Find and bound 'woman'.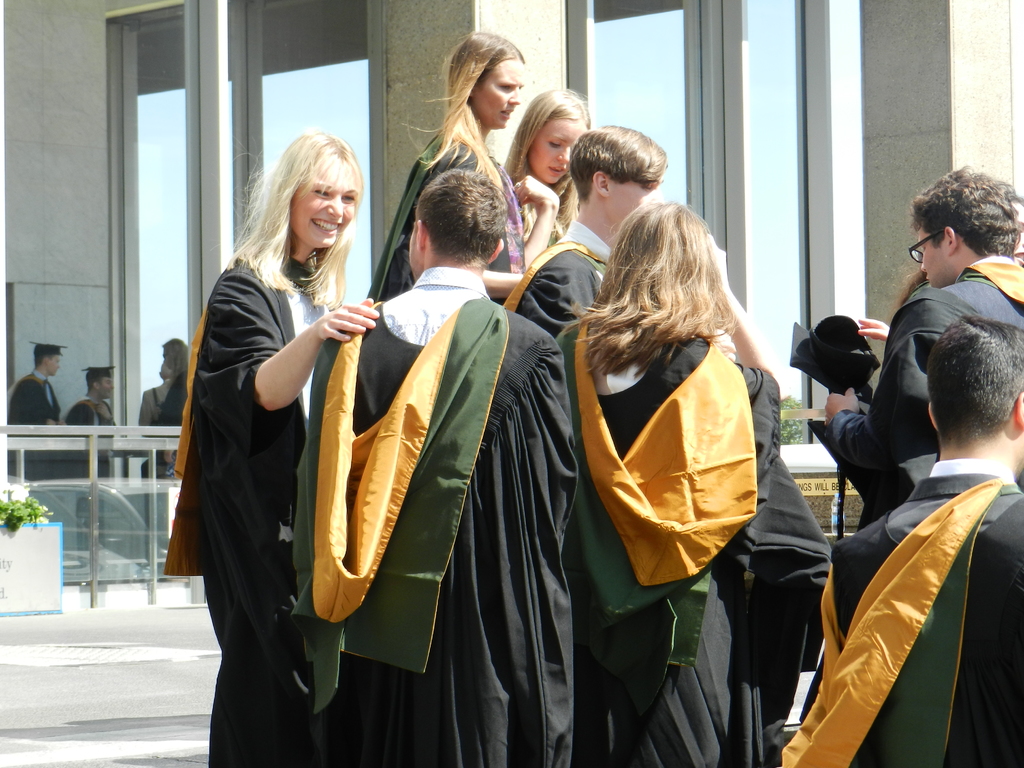
Bound: detection(365, 28, 525, 299).
